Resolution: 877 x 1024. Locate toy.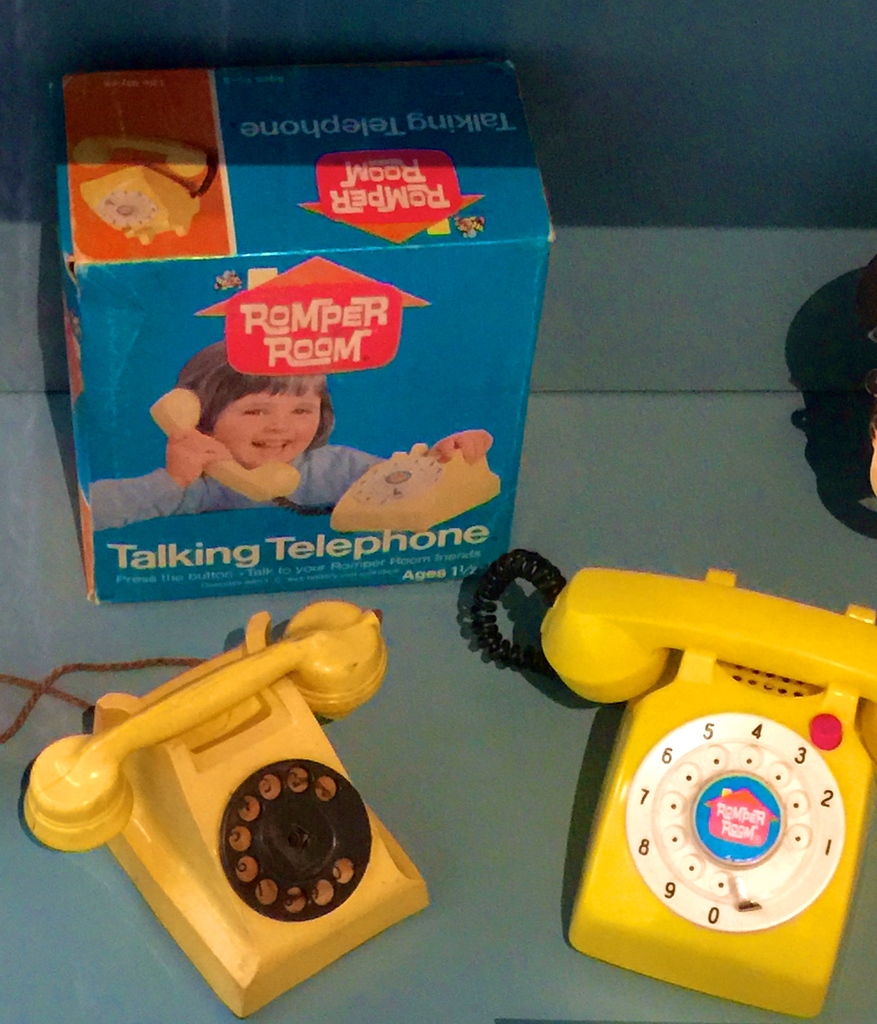
<region>152, 386, 501, 533</region>.
